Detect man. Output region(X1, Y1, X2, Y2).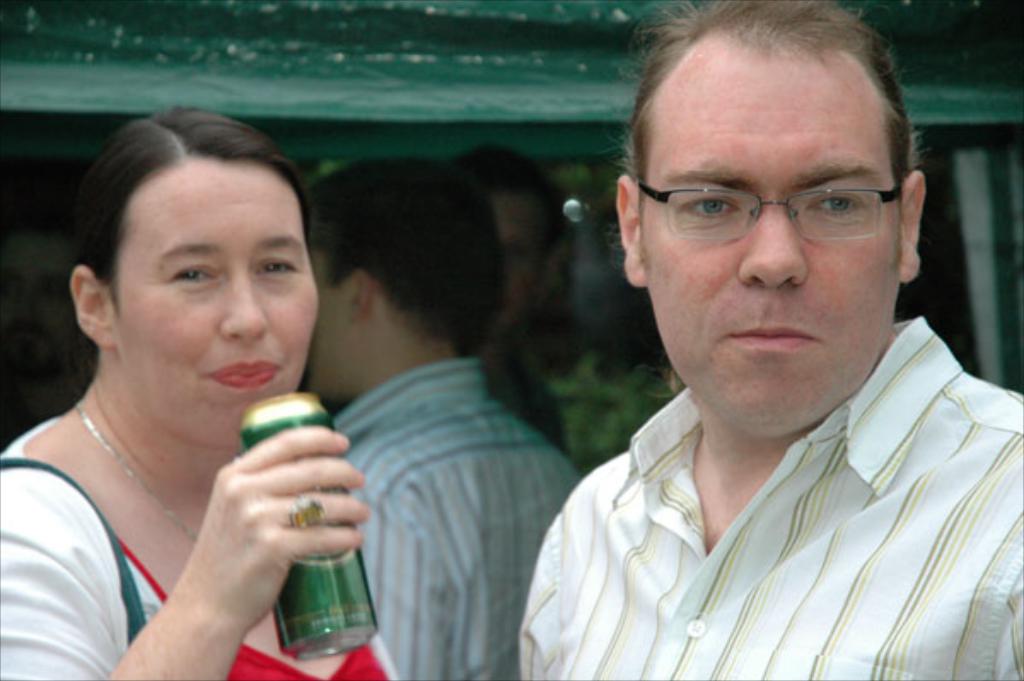
region(476, 5, 1023, 667).
